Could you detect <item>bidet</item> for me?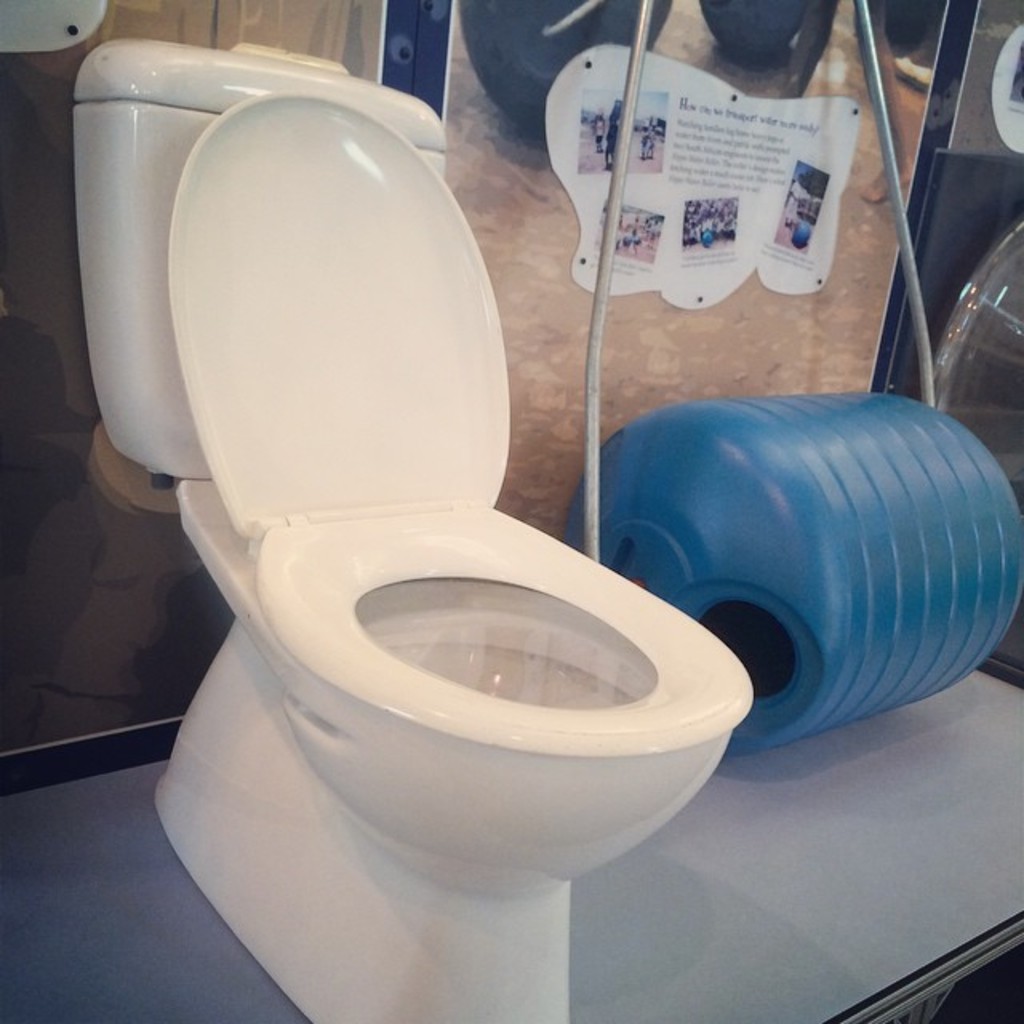
Detection result: crop(262, 520, 760, 760).
